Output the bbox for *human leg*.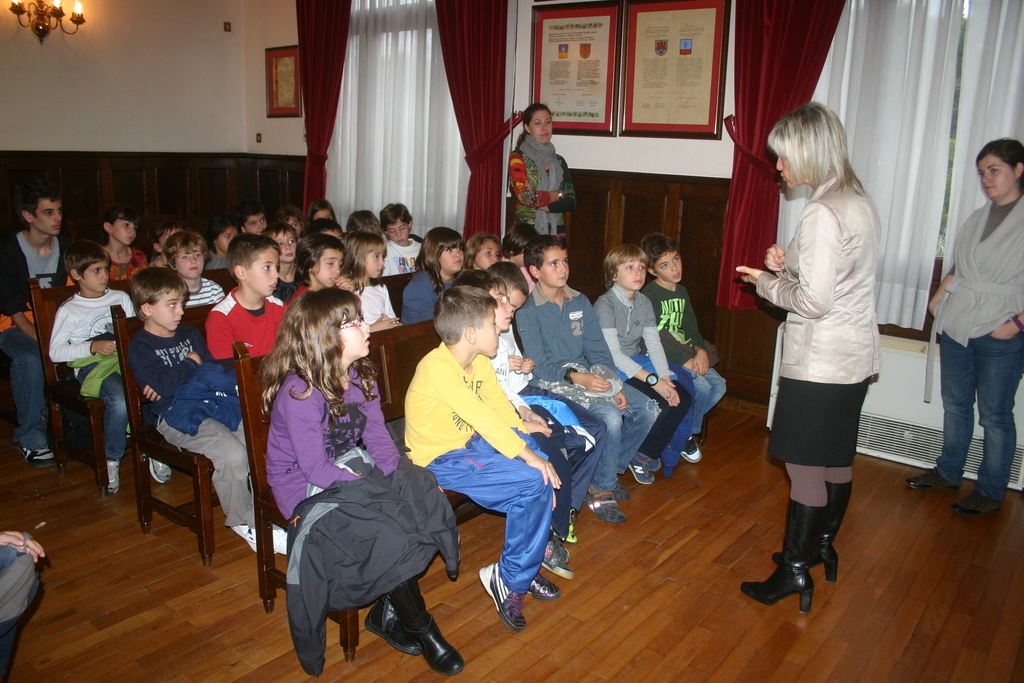
[x1=627, y1=381, x2=694, y2=486].
